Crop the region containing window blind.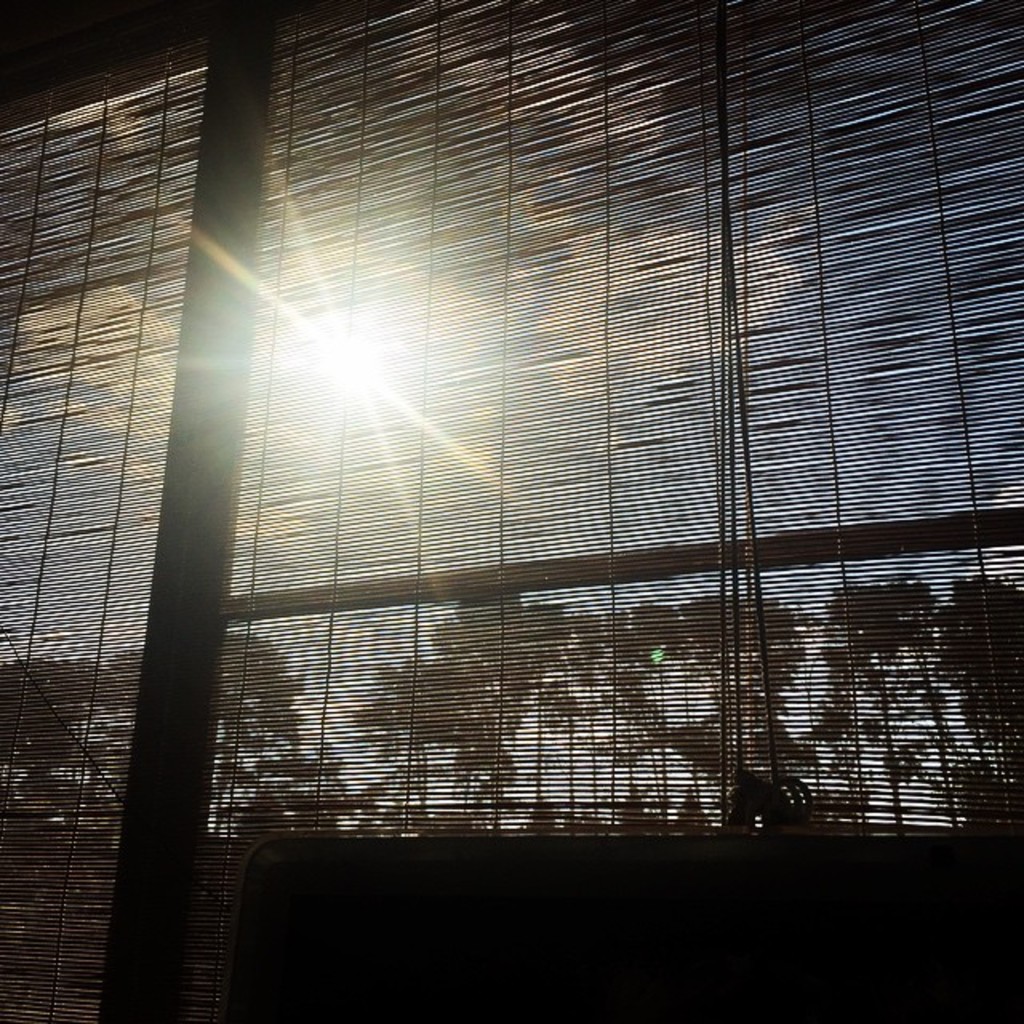
Crop region: Rect(0, 0, 1022, 1022).
